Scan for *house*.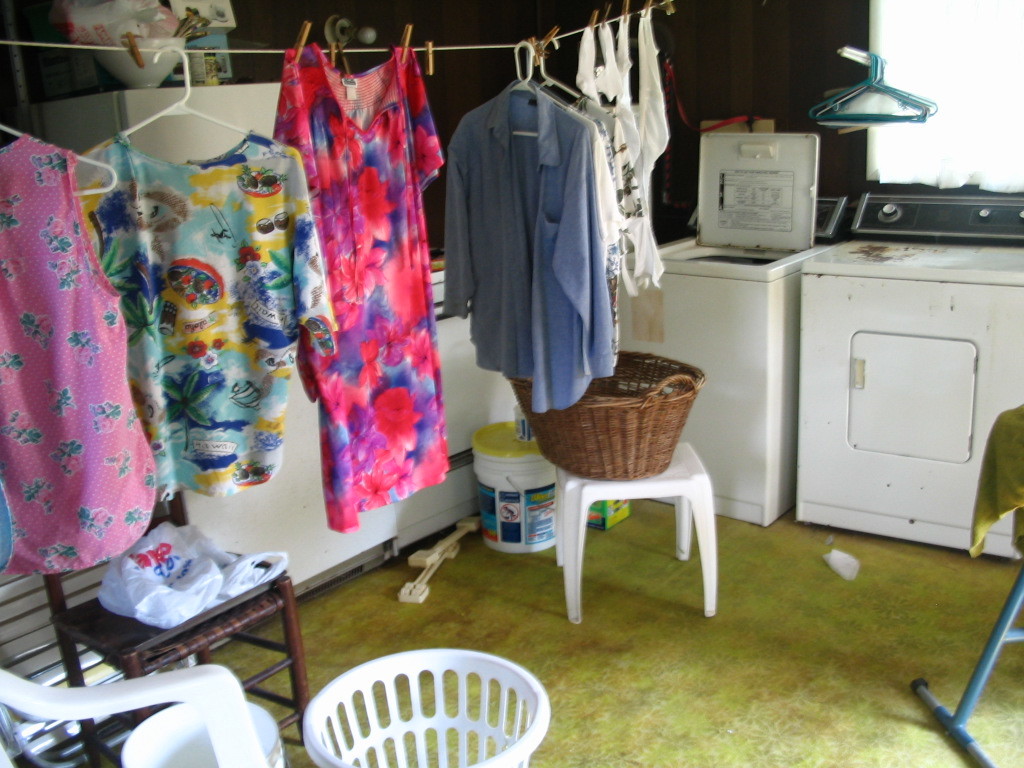
Scan result: bbox(0, 0, 1023, 767).
